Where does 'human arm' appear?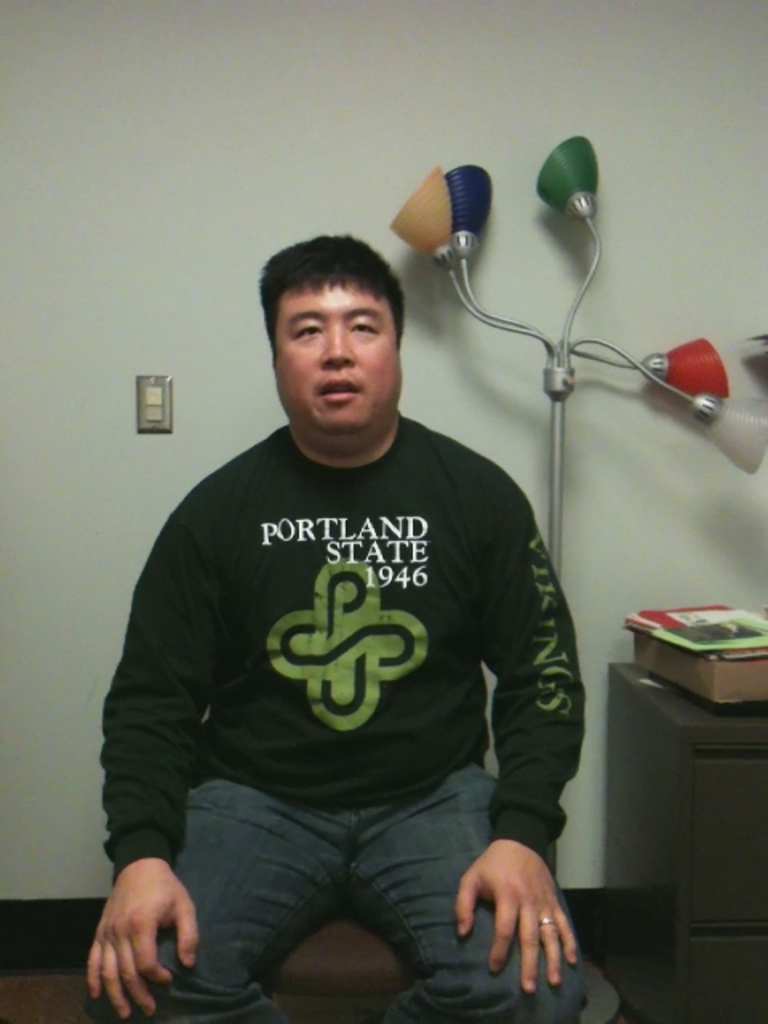
Appears at bbox=[83, 480, 227, 1022].
